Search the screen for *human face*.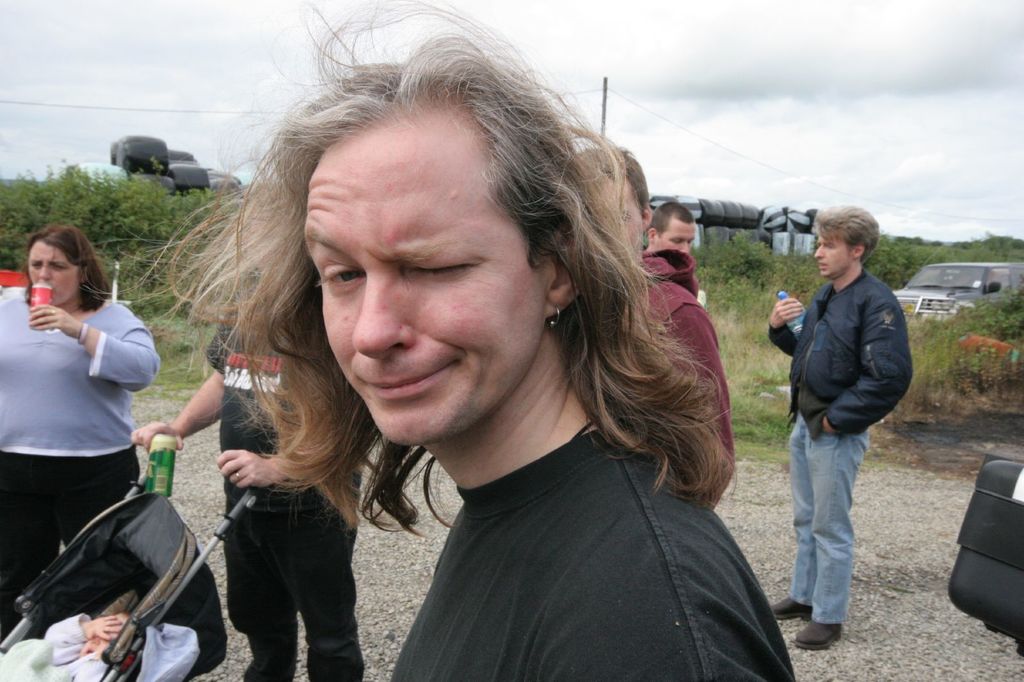
Found at x1=28 y1=245 x2=77 y2=305.
